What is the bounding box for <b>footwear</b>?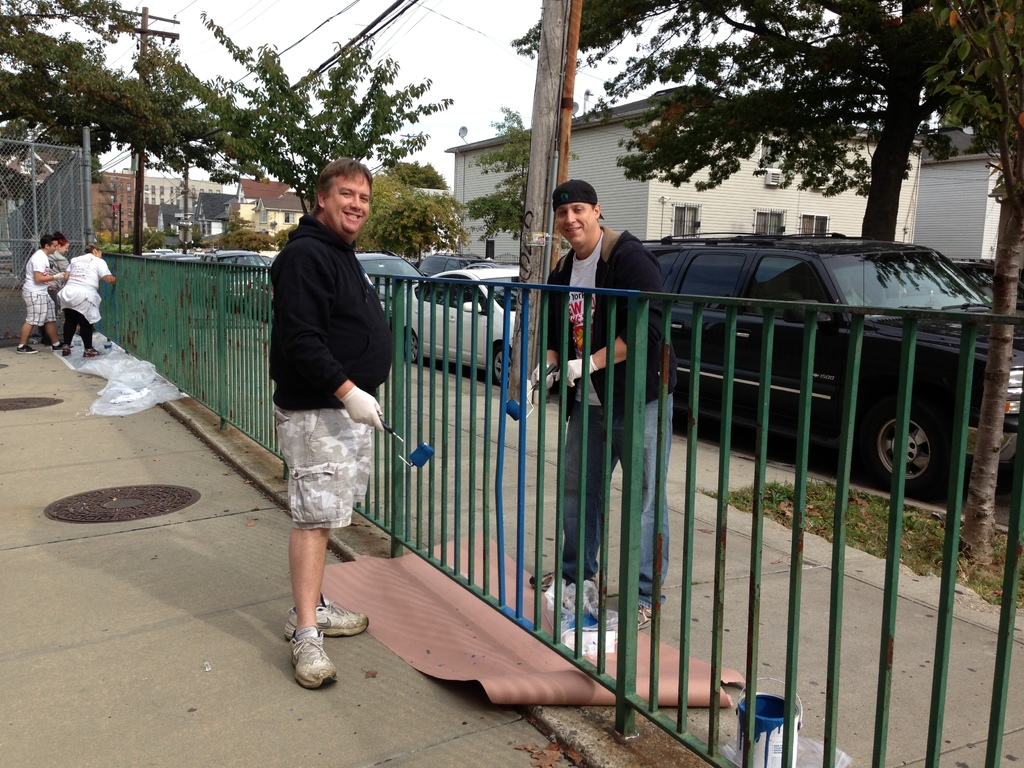
bbox=(52, 343, 77, 352).
